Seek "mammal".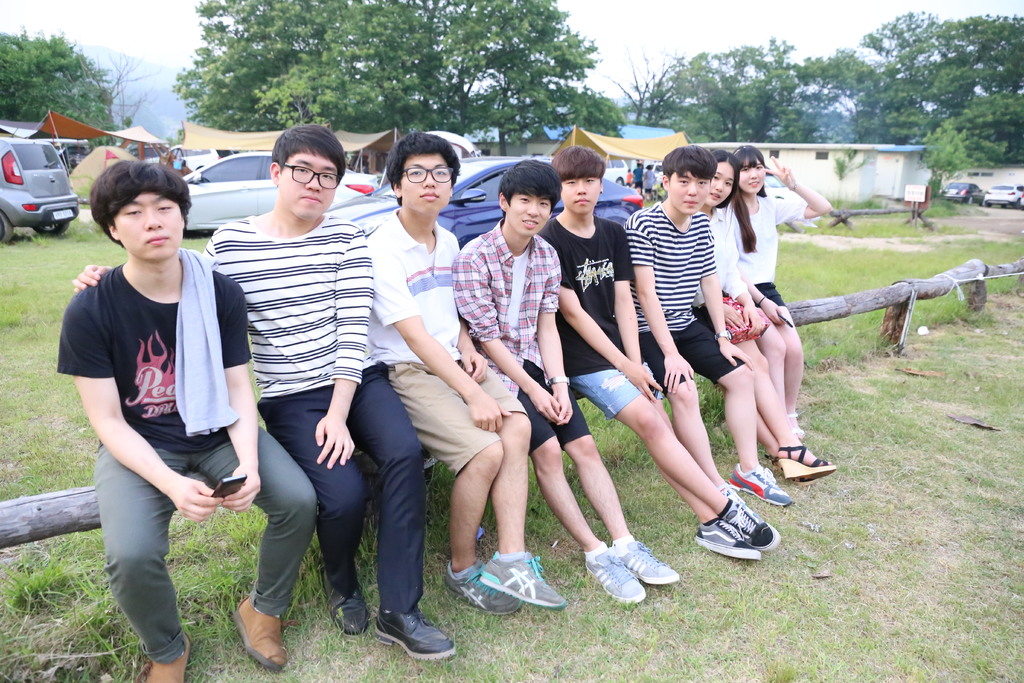
{"left": 72, "top": 113, "right": 458, "bottom": 662}.
